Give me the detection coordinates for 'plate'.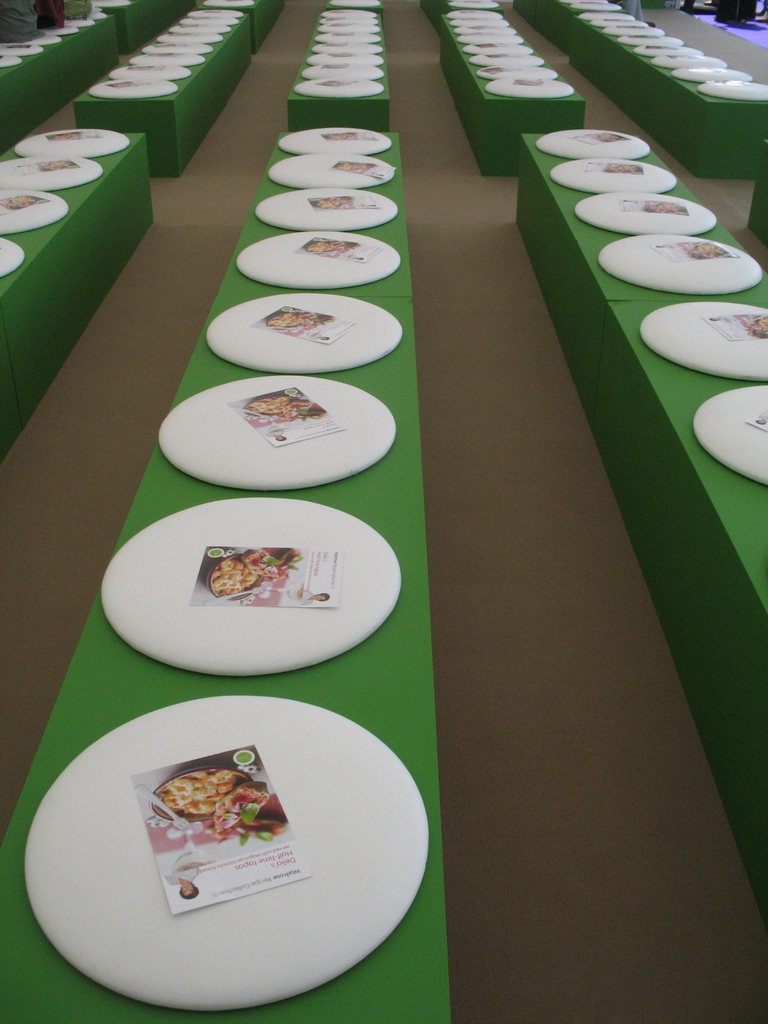
(202, 293, 407, 378).
